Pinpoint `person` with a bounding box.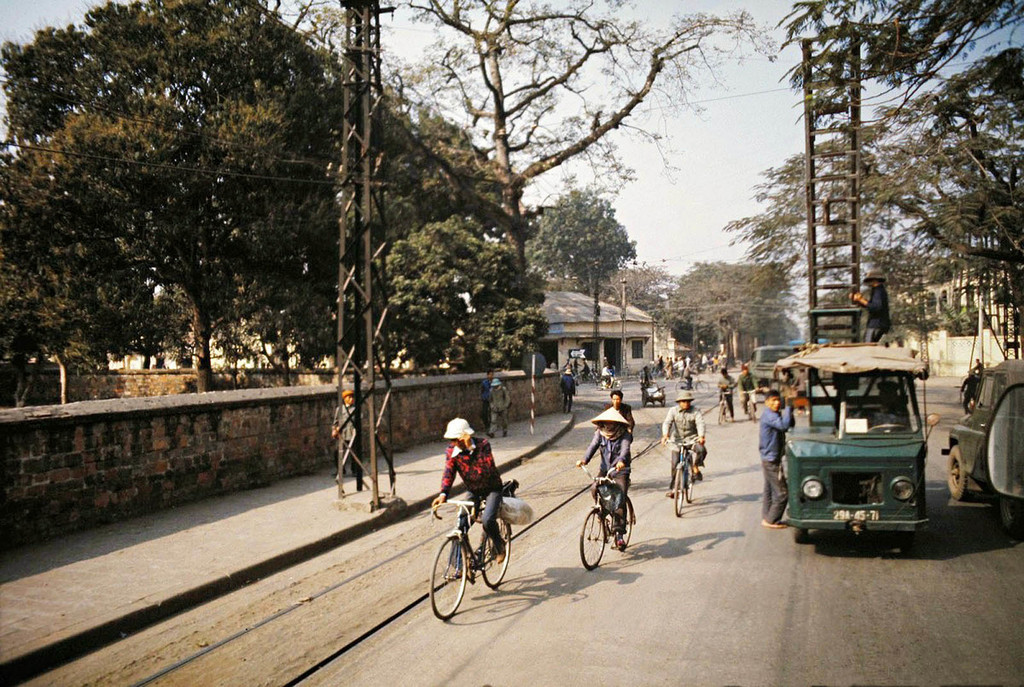
[556,368,584,423].
